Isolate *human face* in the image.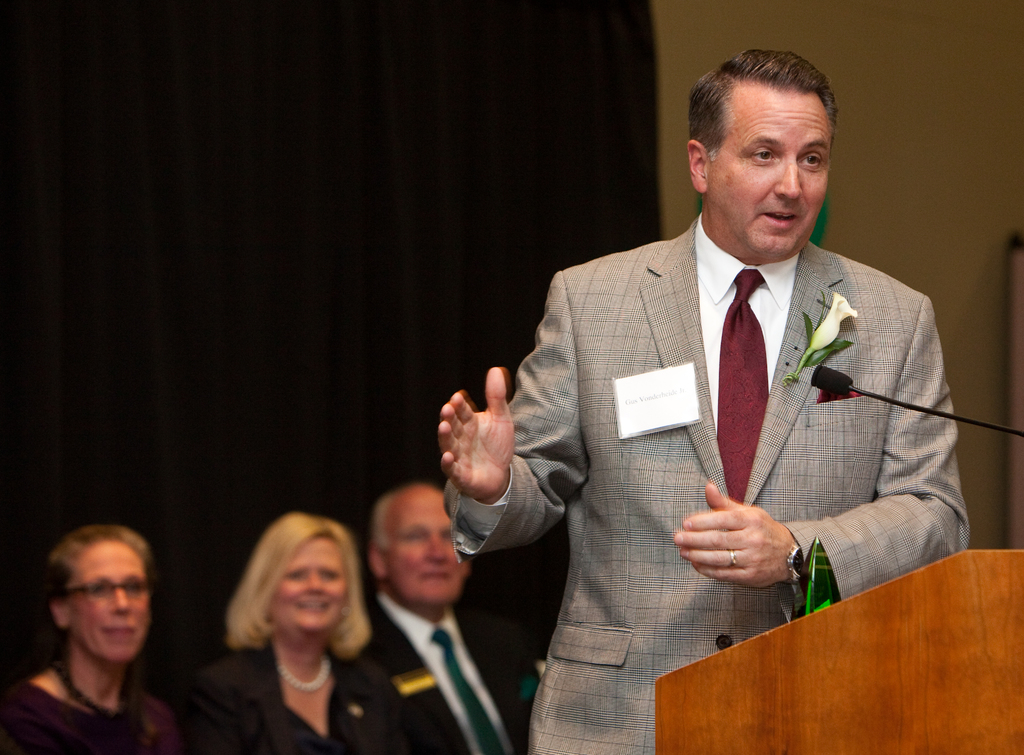
Isolated region: box=[73, 541, 147, 664].
